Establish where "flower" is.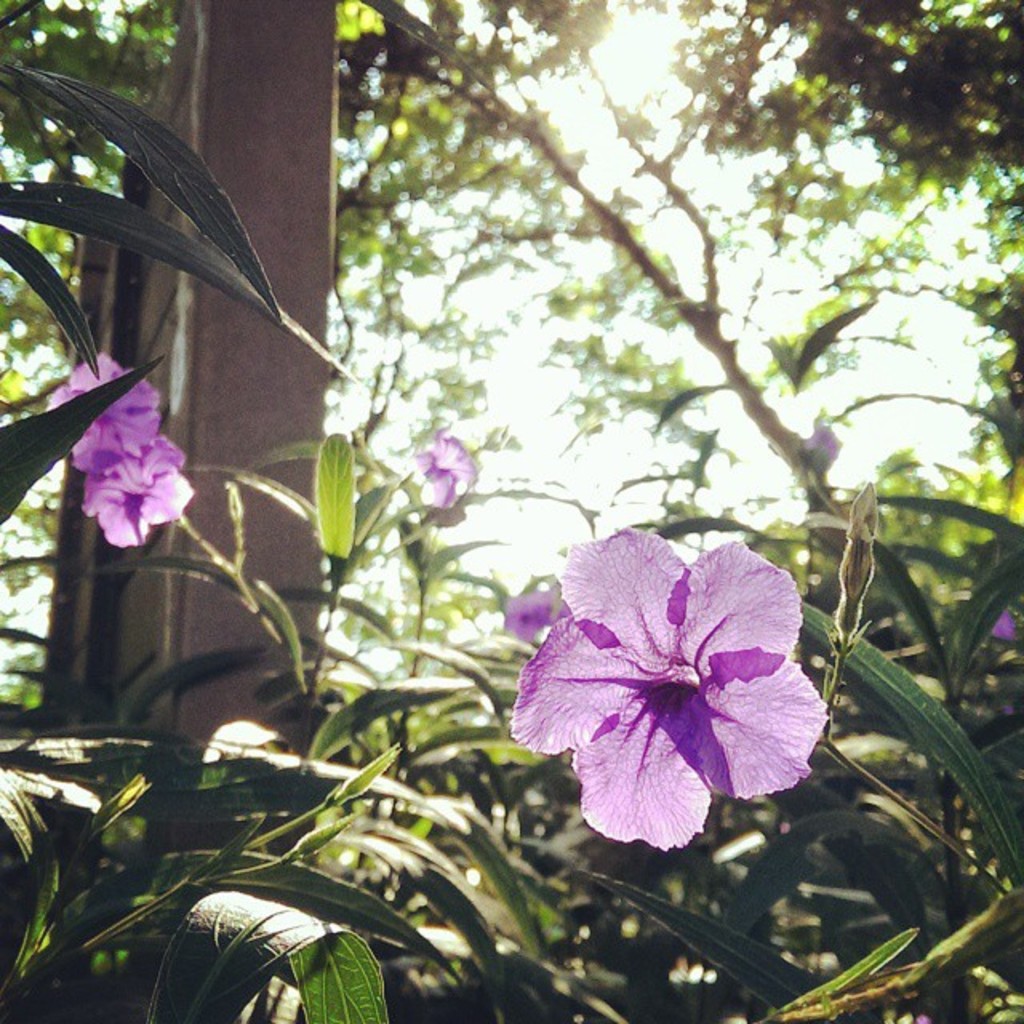
Established at select_region(83, 435, 190, 547).
